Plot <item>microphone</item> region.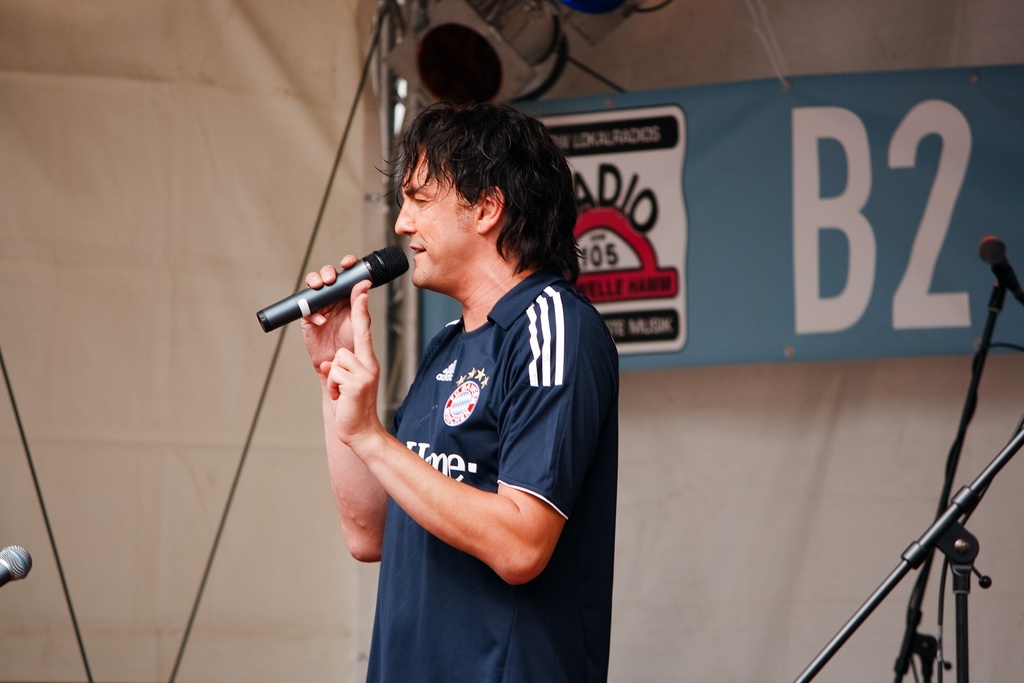
Plotted at x1=254 y1=245 x2=413 y2=333.
